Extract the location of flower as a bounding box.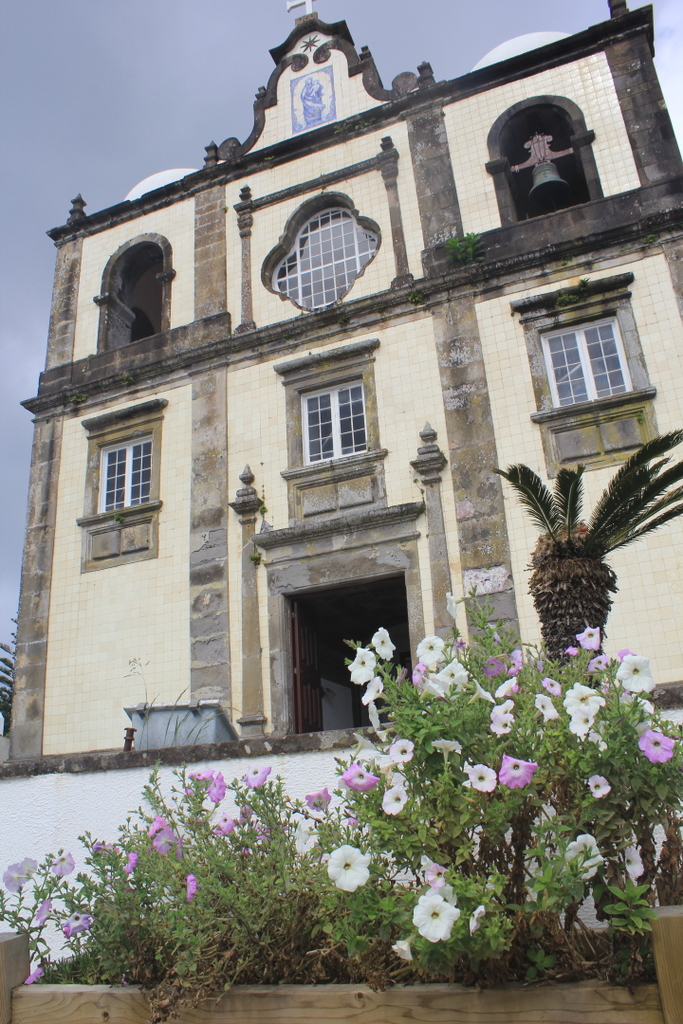
<box>362,675,388,706</box>.
